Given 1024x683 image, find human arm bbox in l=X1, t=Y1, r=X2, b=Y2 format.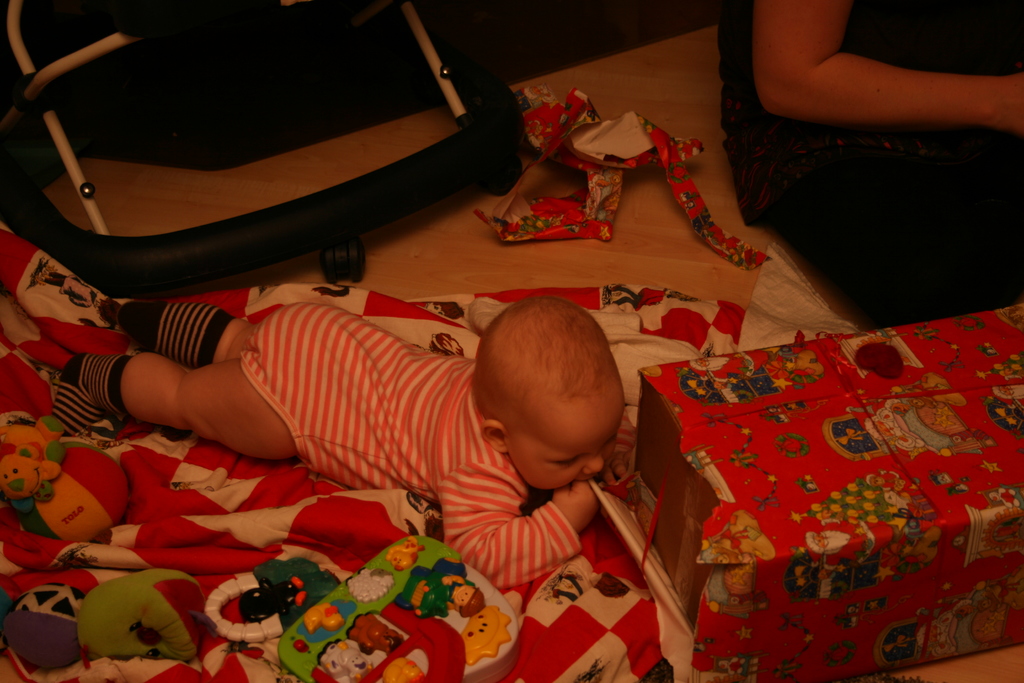
l=439, t=461, r=596, b=588.
